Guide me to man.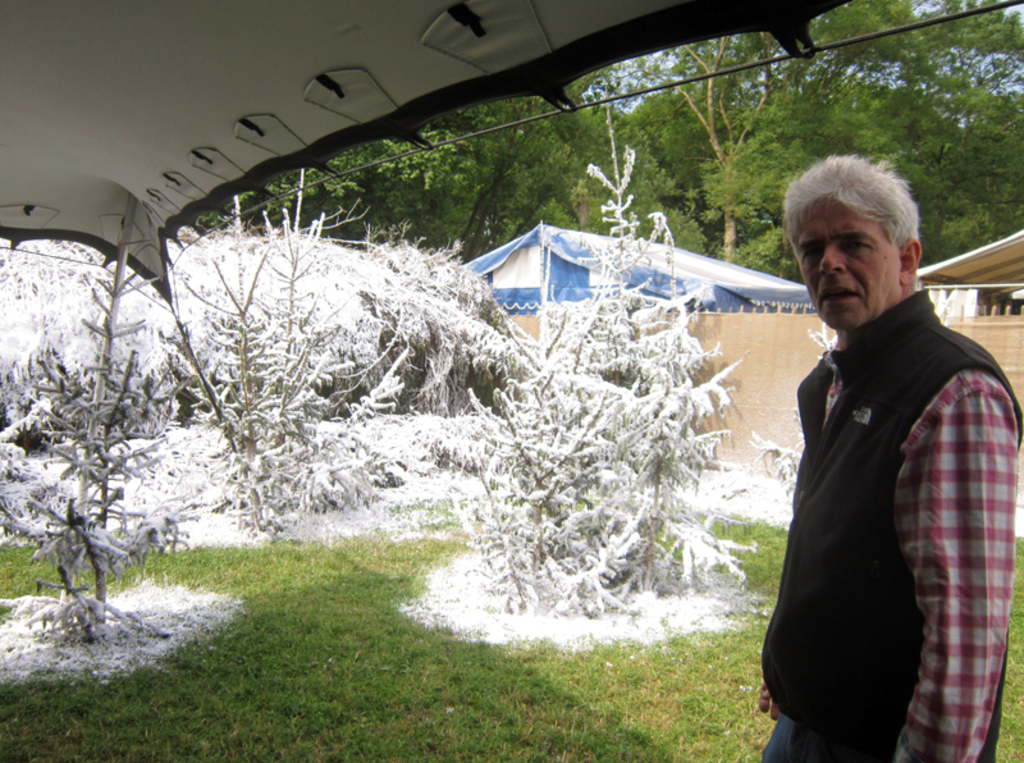
Guidance: [745, 137, 1006, 762].
